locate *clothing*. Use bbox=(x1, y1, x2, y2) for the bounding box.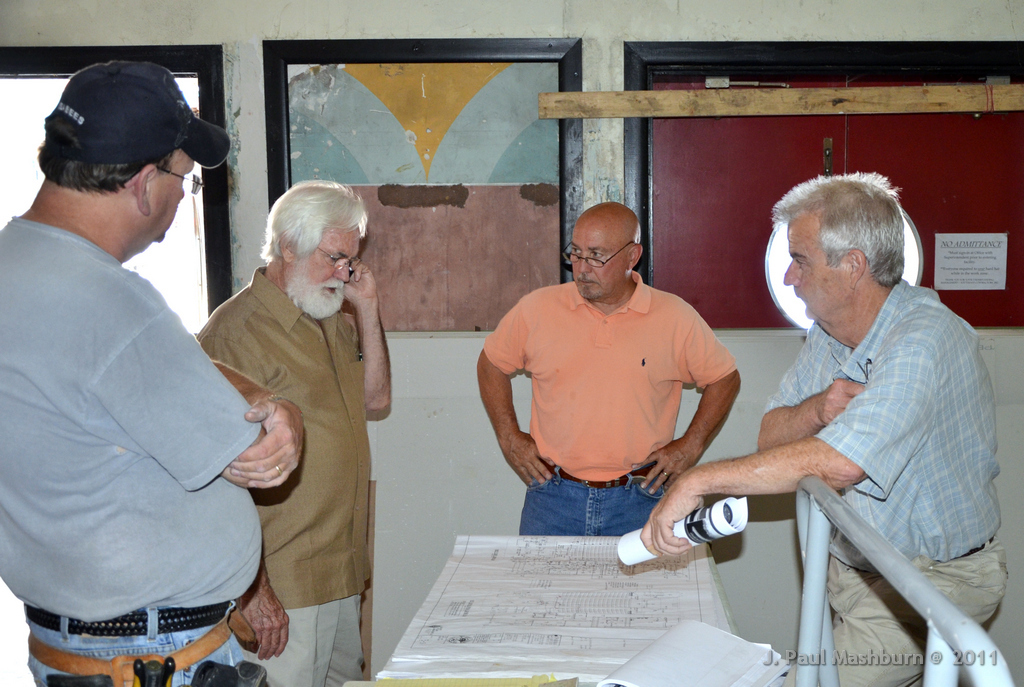
bbox=(3, 218, 265, 686).
